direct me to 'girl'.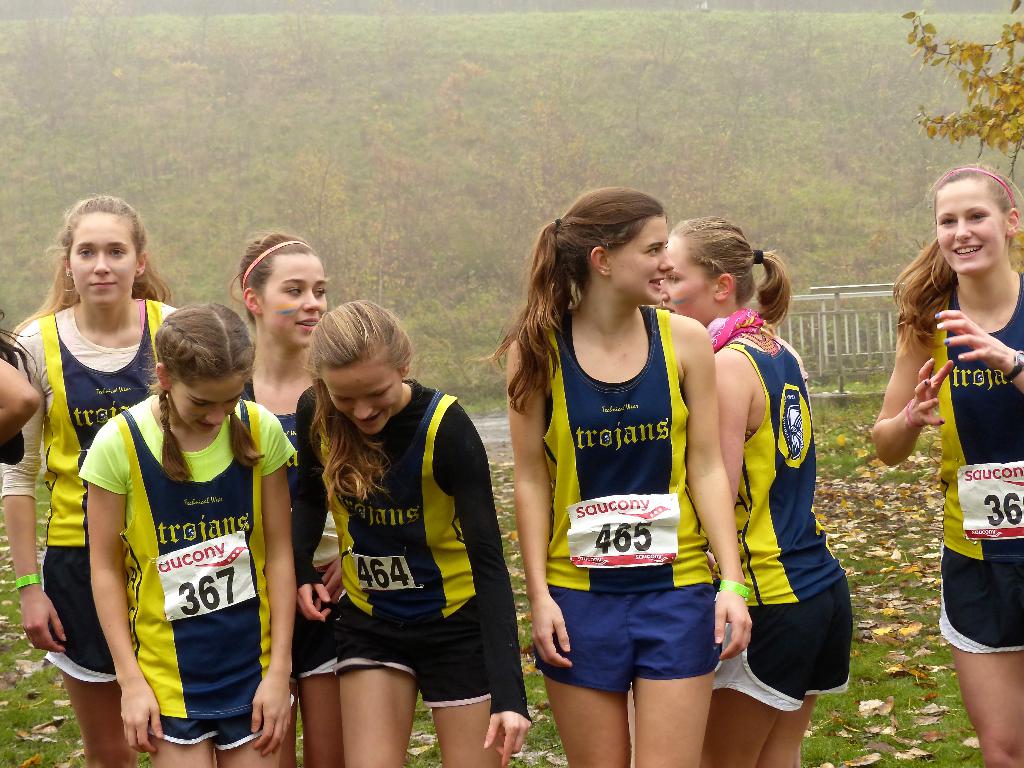
Direction: 870, 161, 1020, 767.
